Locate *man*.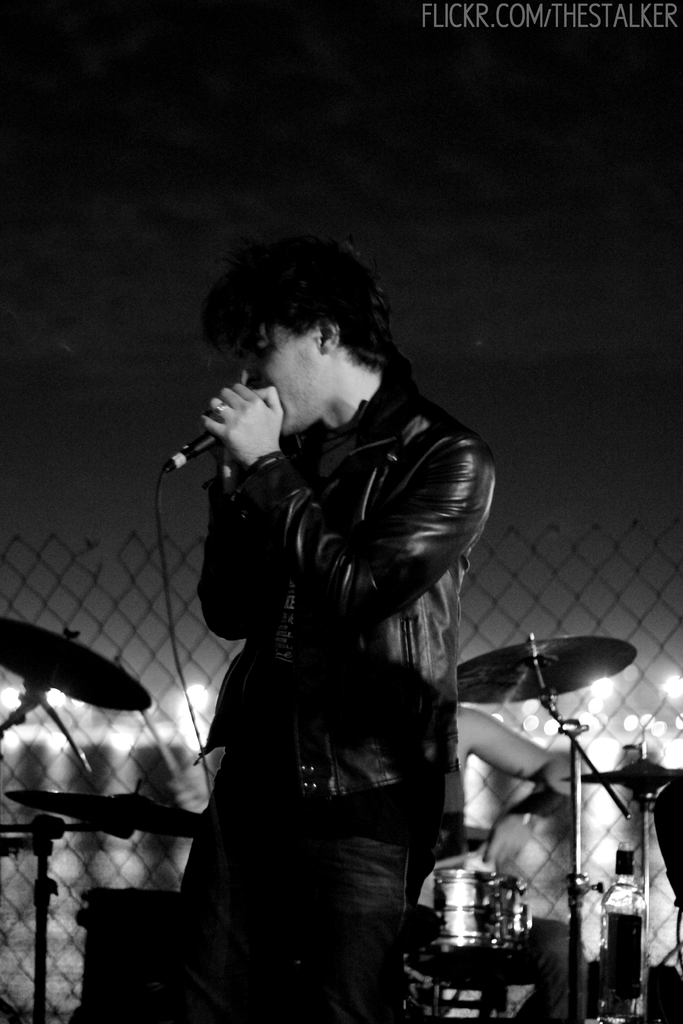
Bounding box: bbox(179, 234, 495, 1023).
